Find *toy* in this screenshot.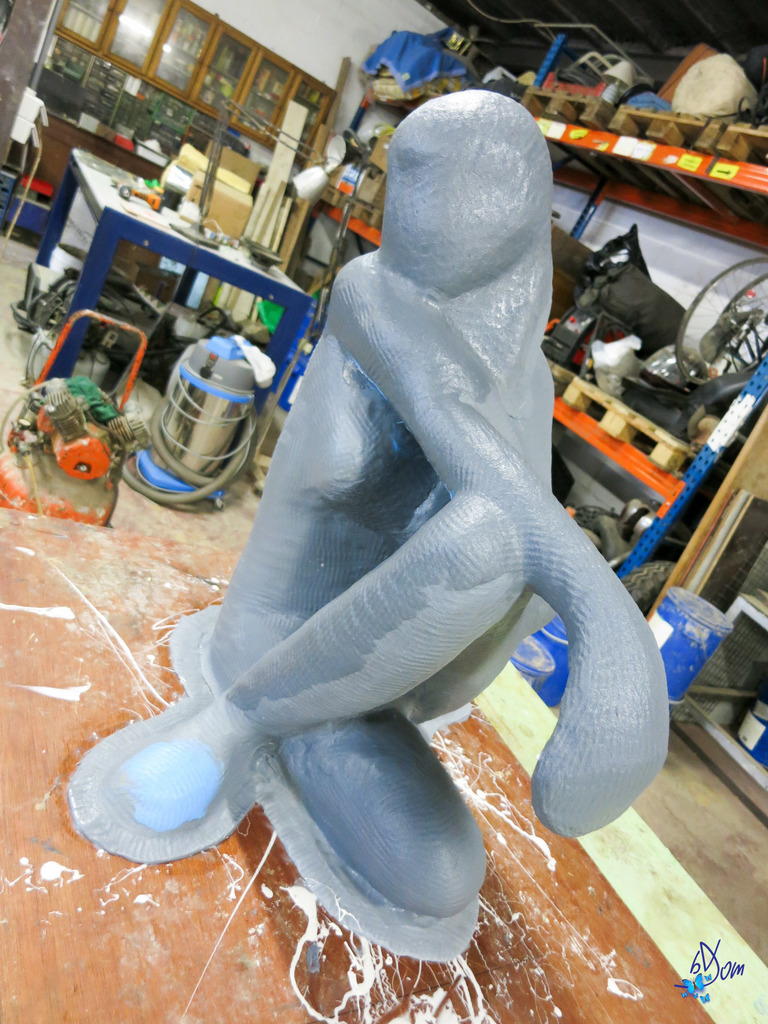
The bounding box for *toy* is (63,88,670,966).
